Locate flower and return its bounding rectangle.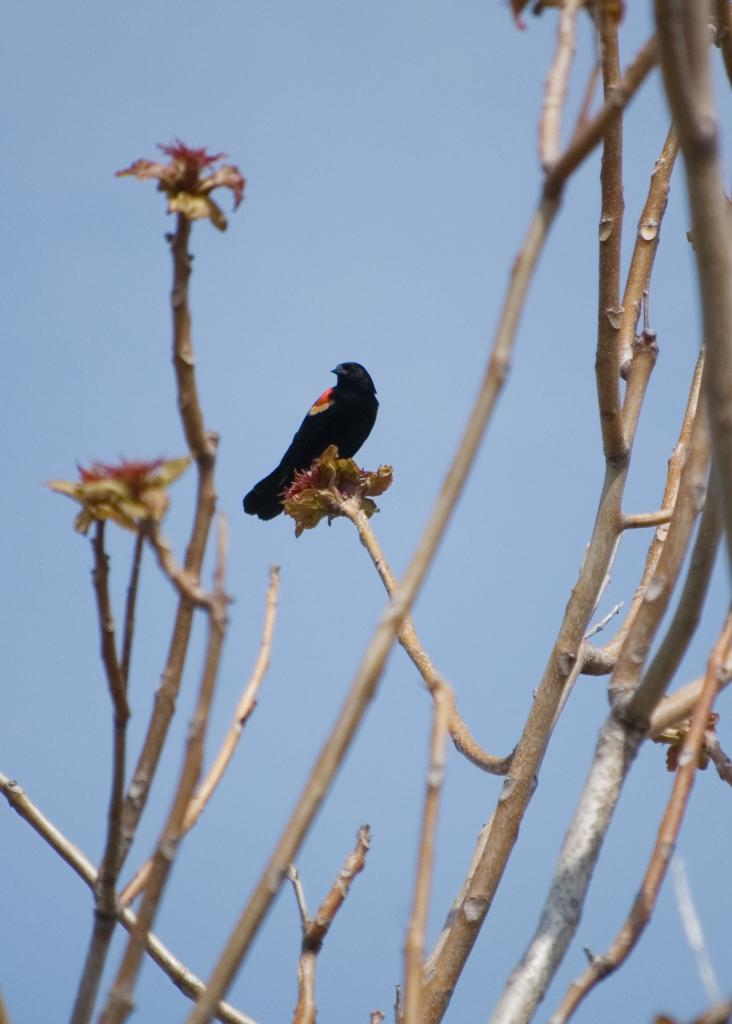
[left=285, top=454, right=394, bottom=526].
